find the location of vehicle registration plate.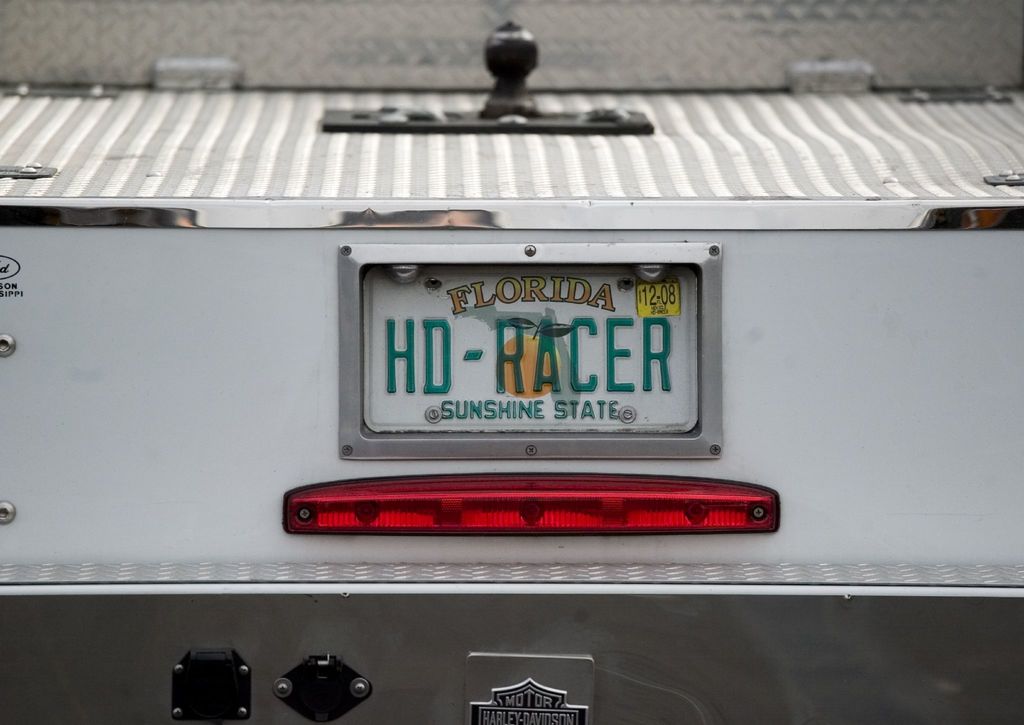
Location: x1=362 y1=259 x2=699 y2=432.
